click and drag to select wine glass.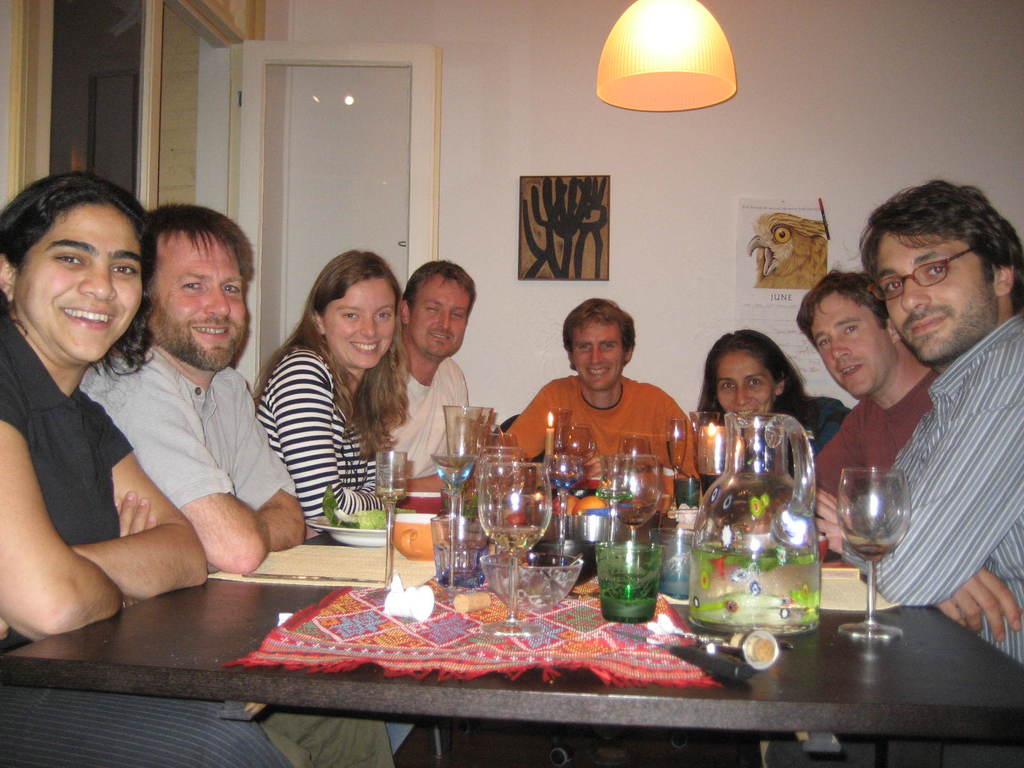
Selection: <bbox>479, 462, 554, 636</bbox>.
